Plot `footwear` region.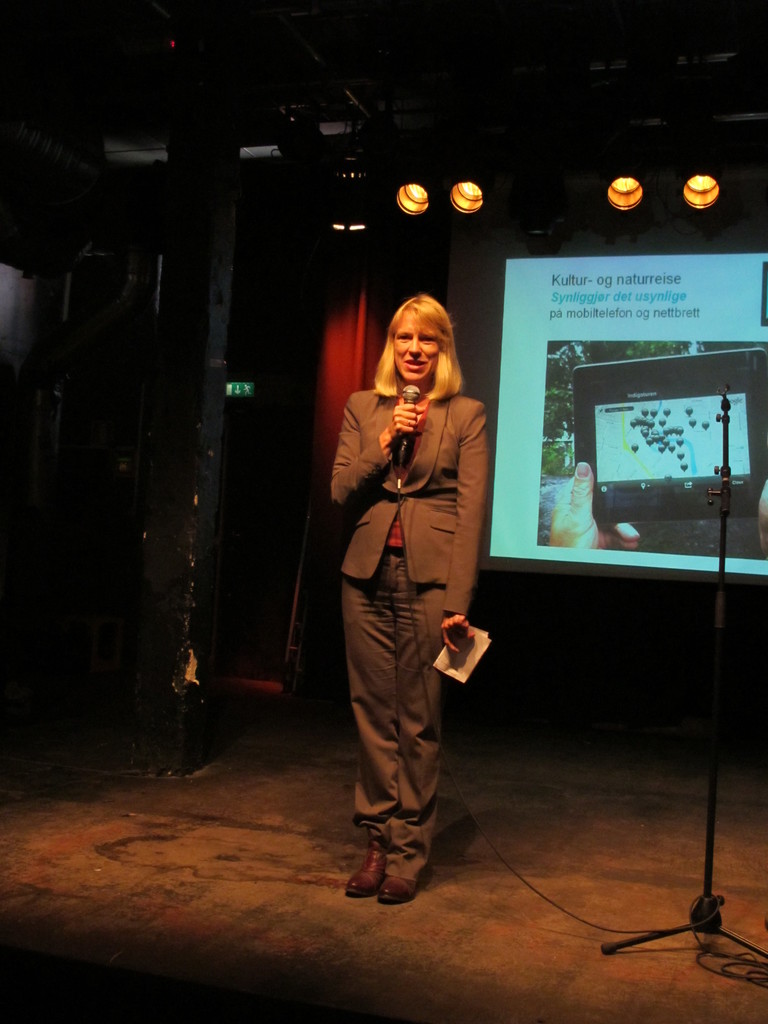
Plotted at [left=384, top=868, right=438, bottom=900].
